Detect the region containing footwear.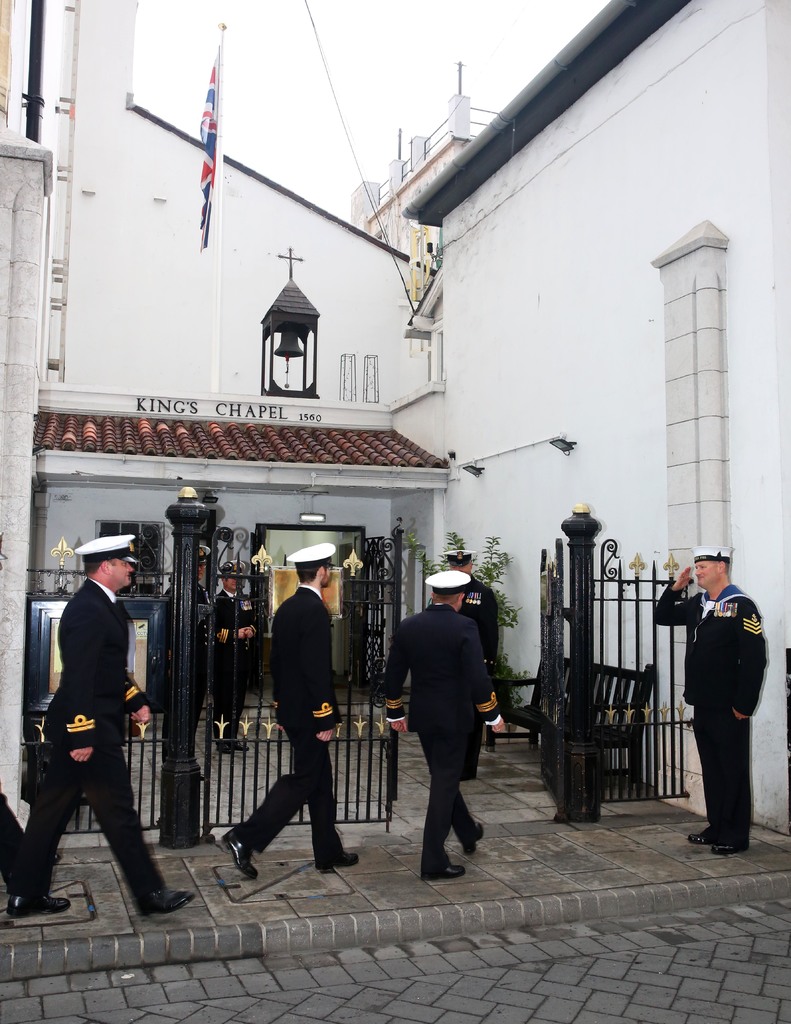
left=711, top=843, right=751, bottom=856.
